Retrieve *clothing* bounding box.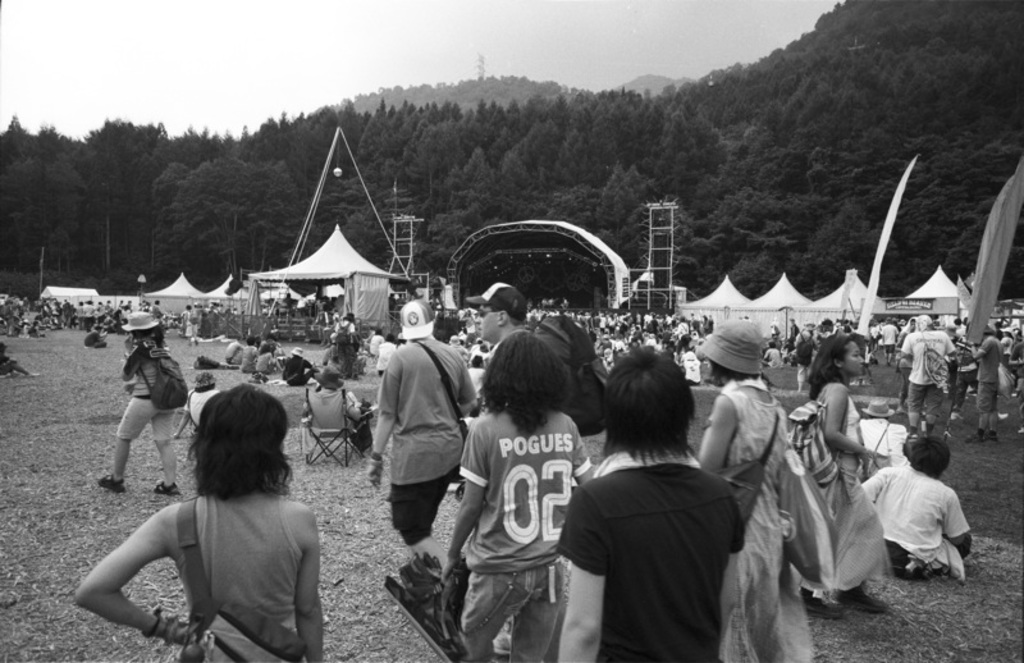
Bounding box: pyautogui.locateOnScreen(0, 355, 15, 379).
